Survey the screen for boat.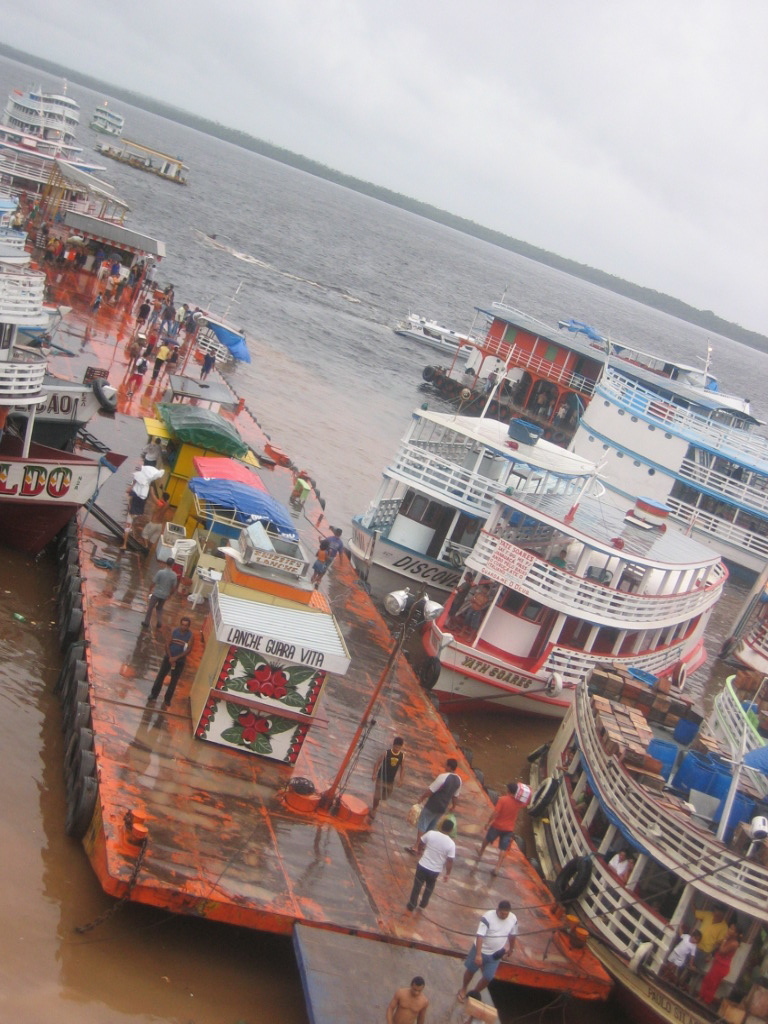
Survey found: x1=341 y1=341 x2=609 y2=605.
